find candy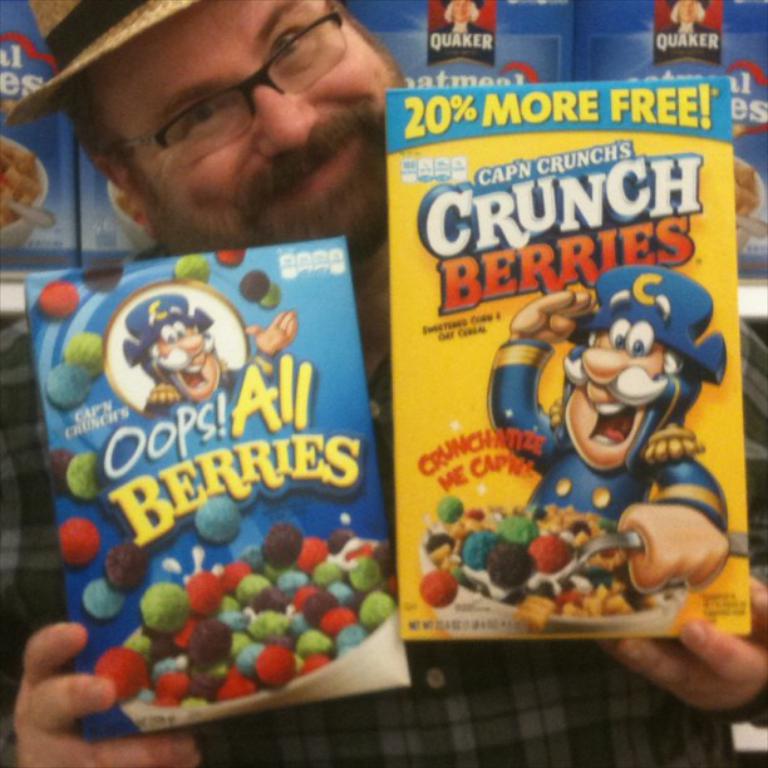
79, 572, 124, 621
